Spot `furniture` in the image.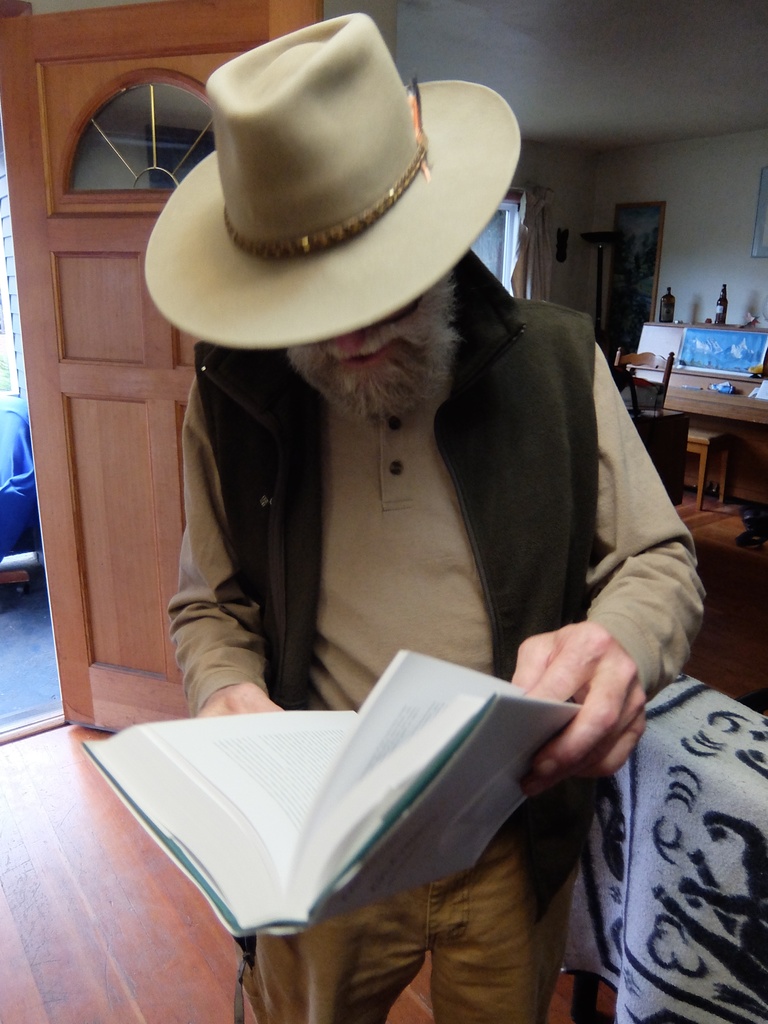
`furniture` found at [left=618, top=367, right=767, bottom=580].
